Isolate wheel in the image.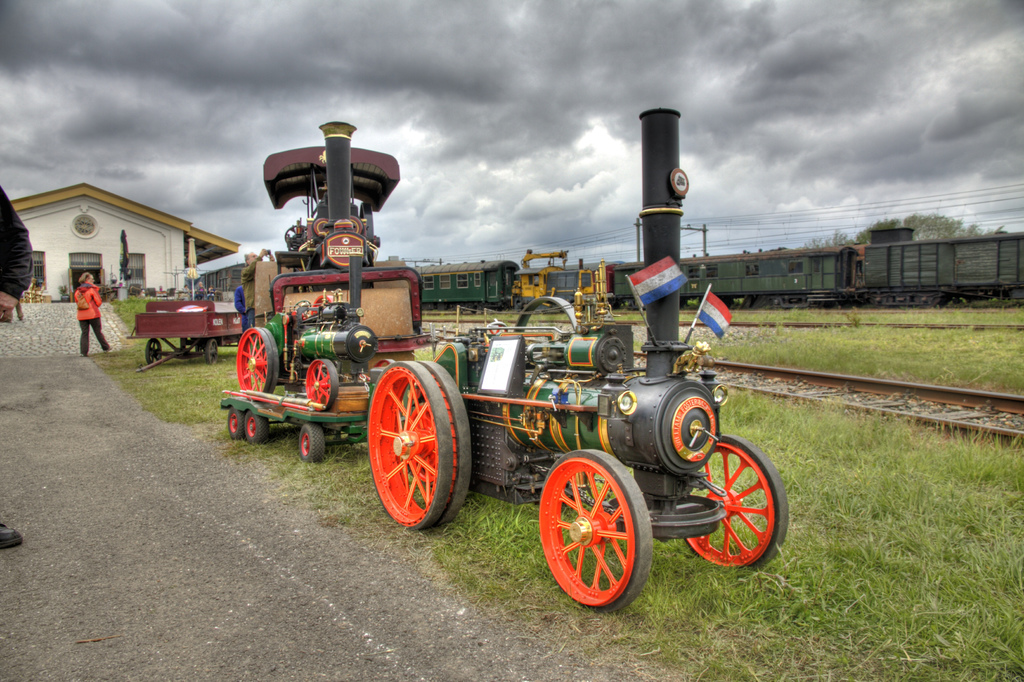
Isolated region: region(539, 462, 659, 614).
